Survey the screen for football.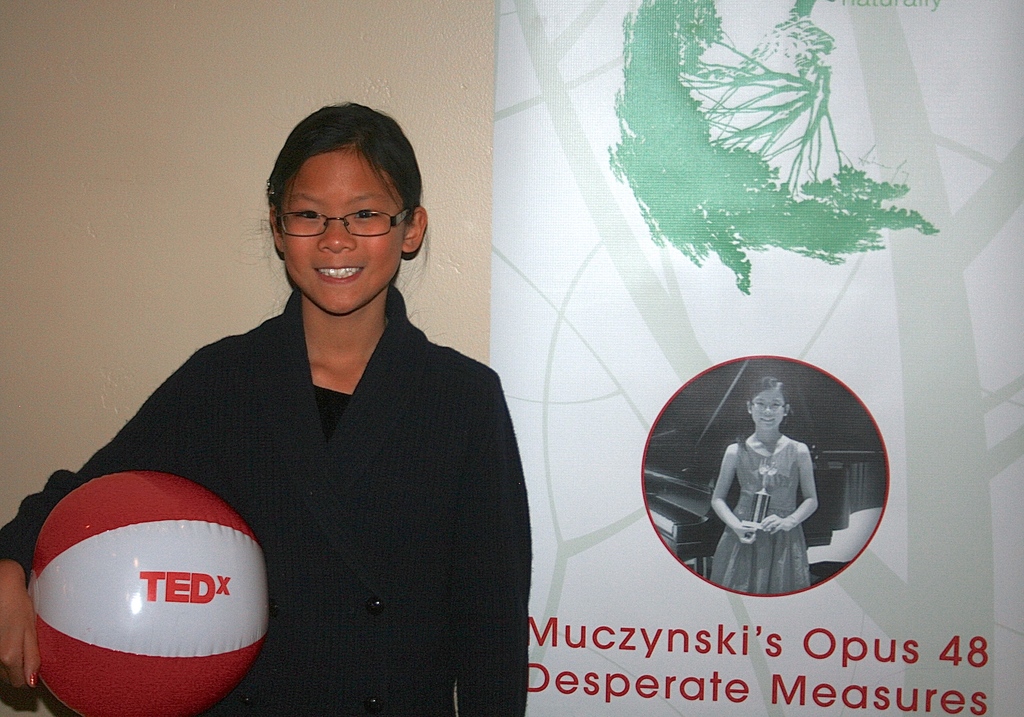
Survey found: left=32, top=469, right=271, bottom=716.
